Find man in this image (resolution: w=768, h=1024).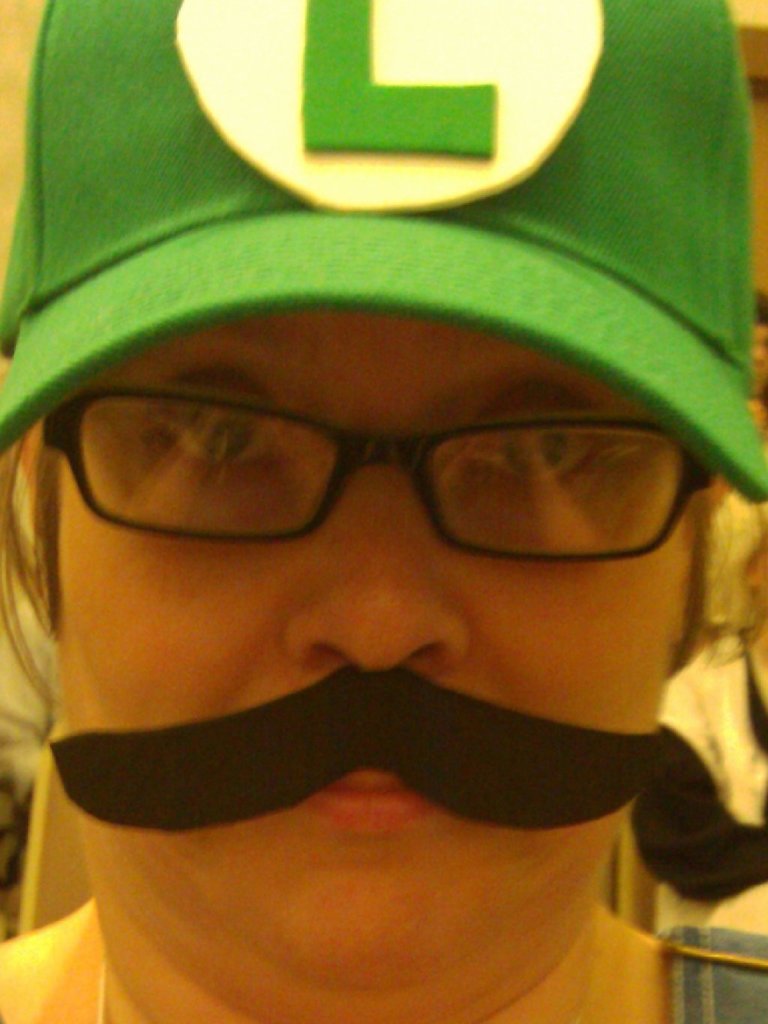
BBox(0, 99, 758, 1023).
